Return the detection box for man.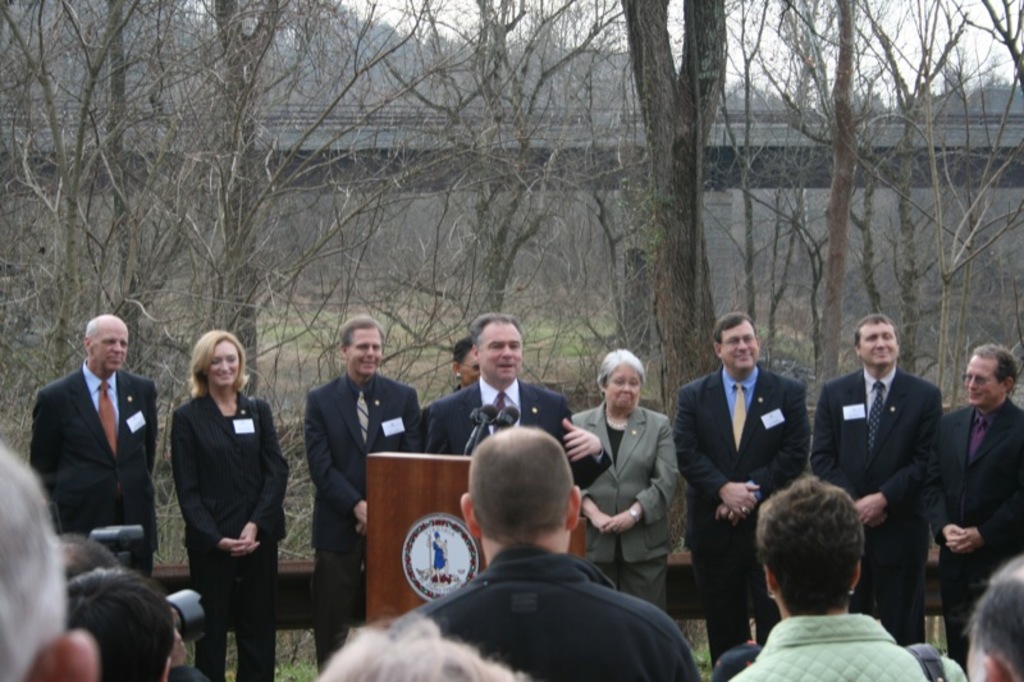
[left=28, top=313, right=157, bottom=572].
